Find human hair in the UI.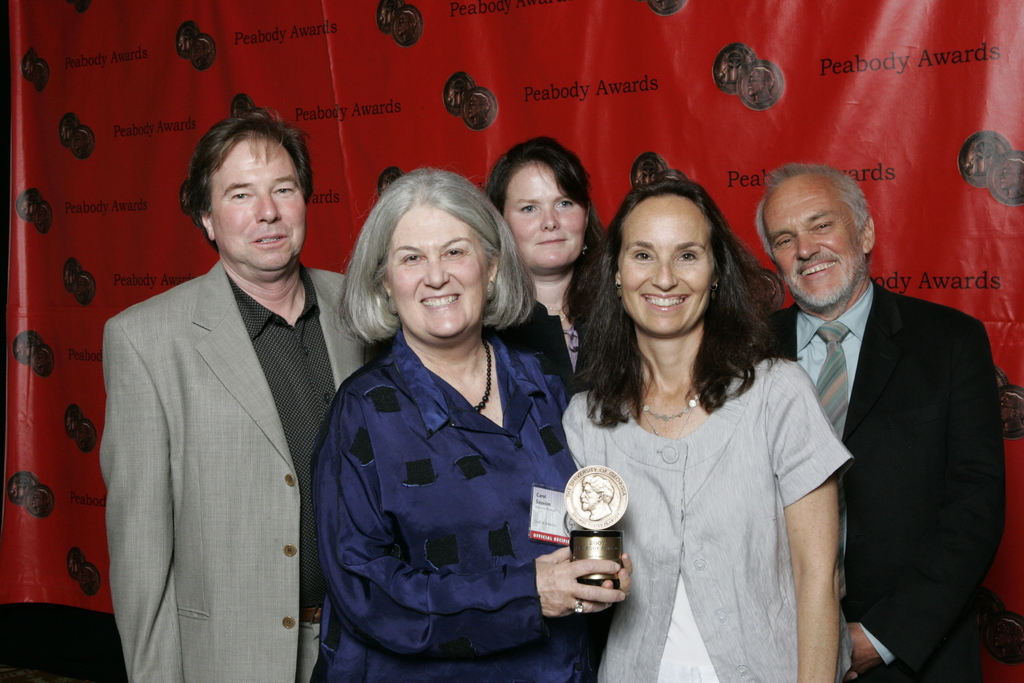
UI element at [left=484, top=133, right=609, bottom=321].
